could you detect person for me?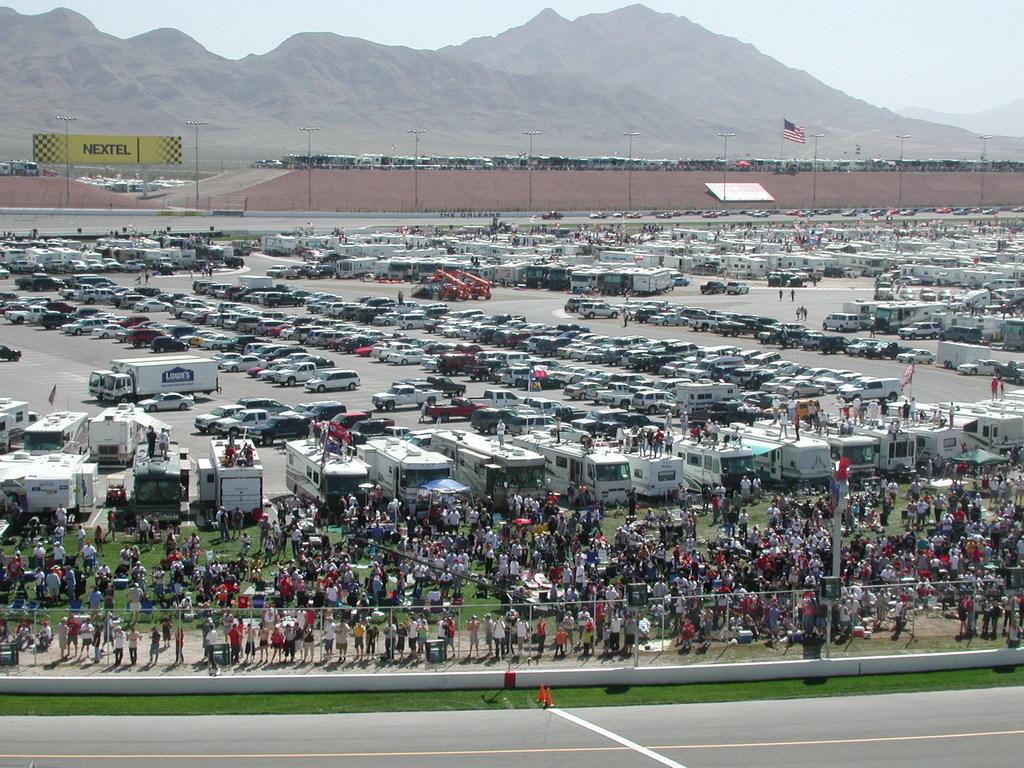
Detection result: left=120, top=626, right=142, bottom=669.
